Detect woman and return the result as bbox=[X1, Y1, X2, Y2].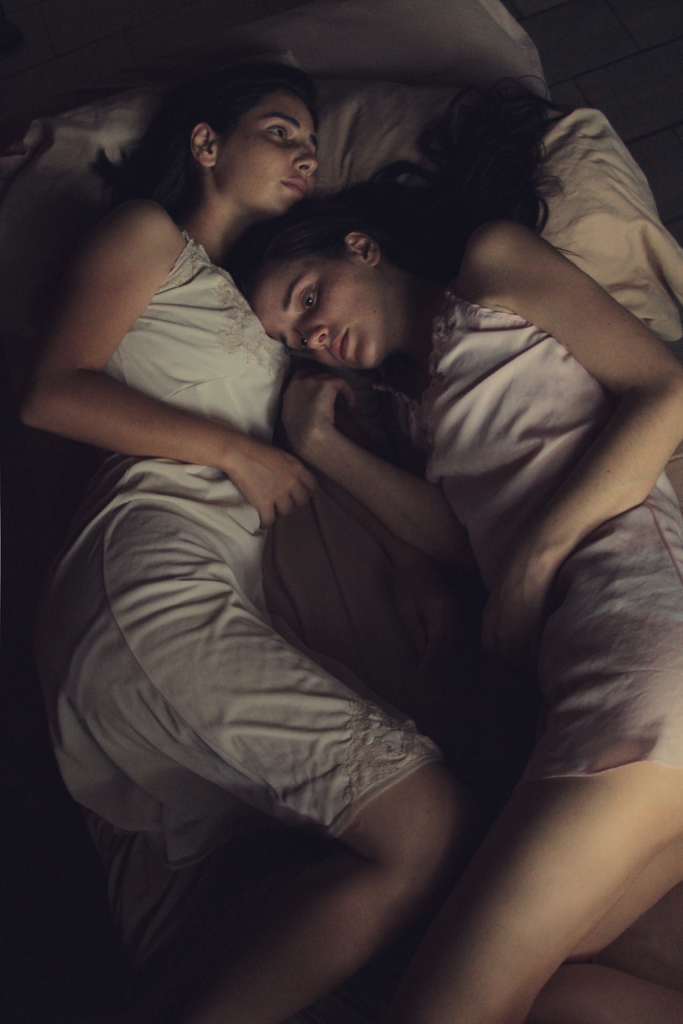
bbox=[217, 60, 682, 1023].
